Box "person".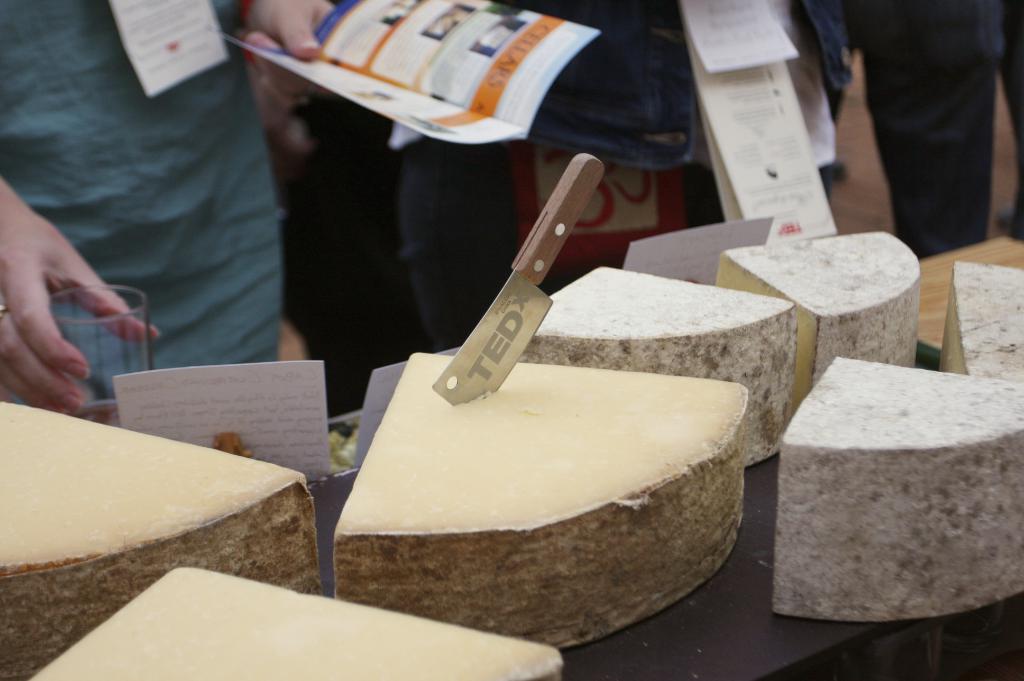
<region>0, 0, 334, 424</region>.
